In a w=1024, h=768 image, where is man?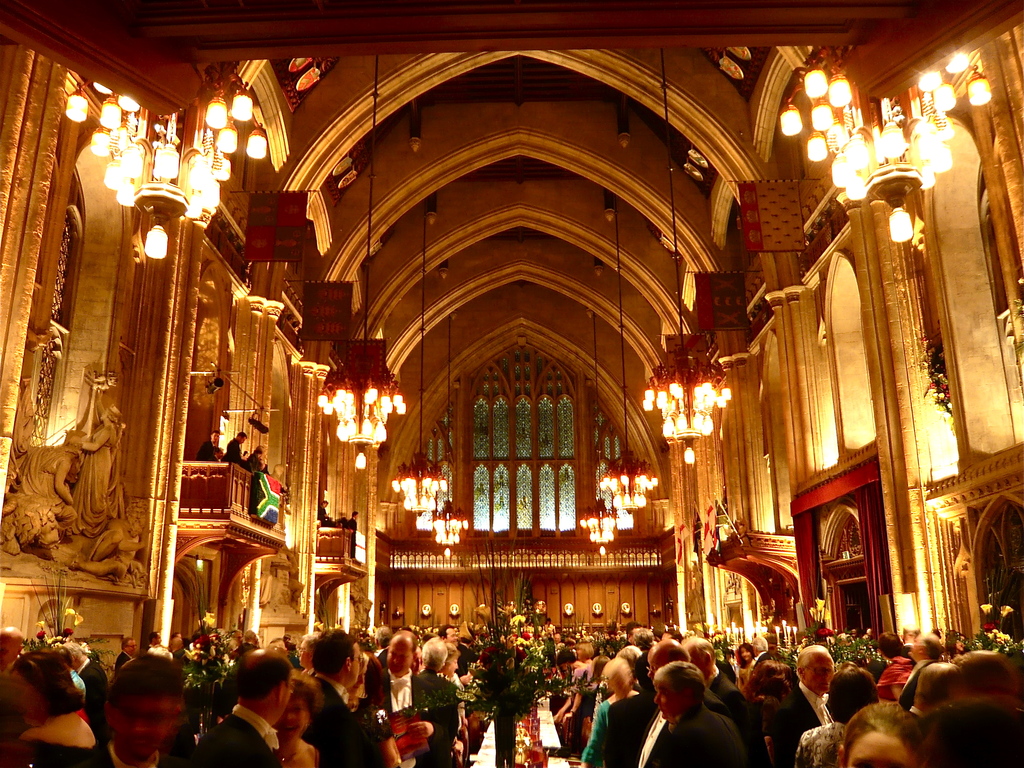
<bbox>314, 493, 333, 523</bbox>.
